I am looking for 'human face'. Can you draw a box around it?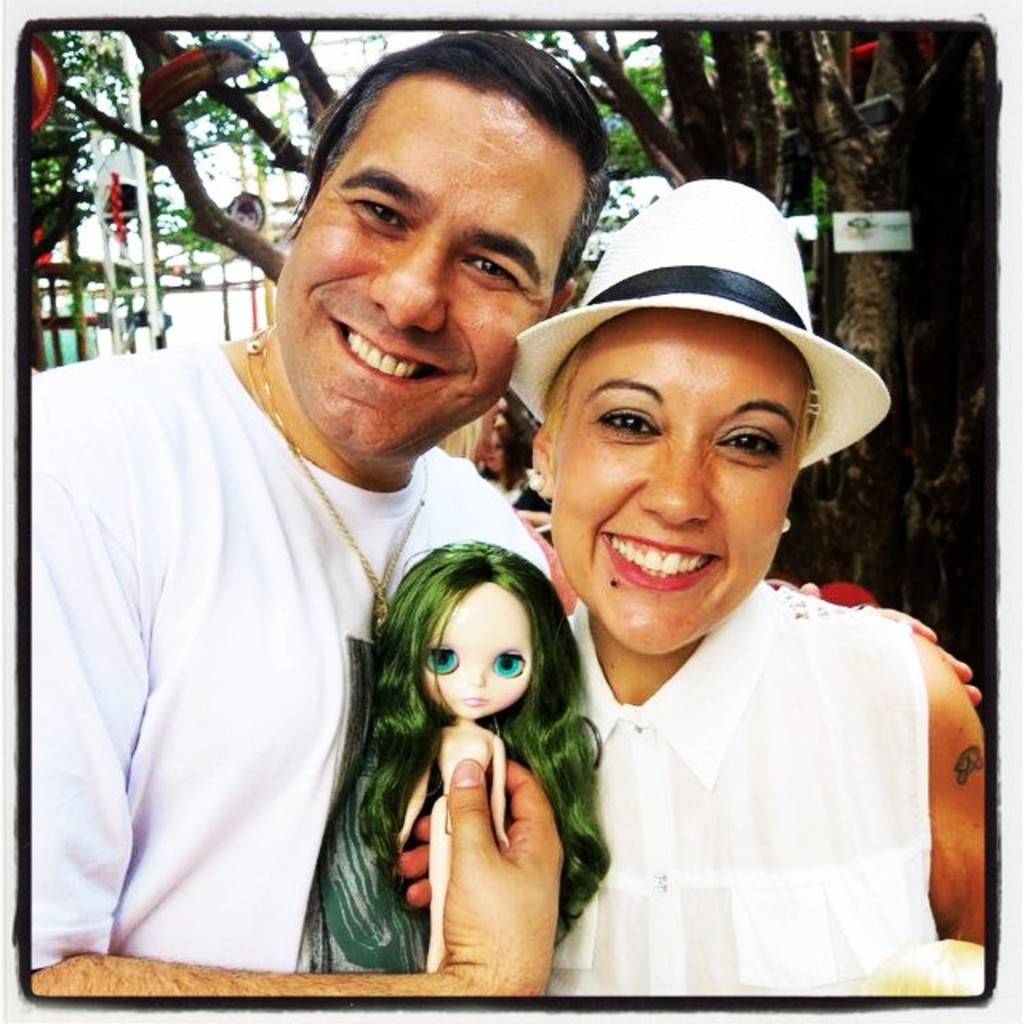
Sure, the bounding box is box=[424, 586, 531, 720].
